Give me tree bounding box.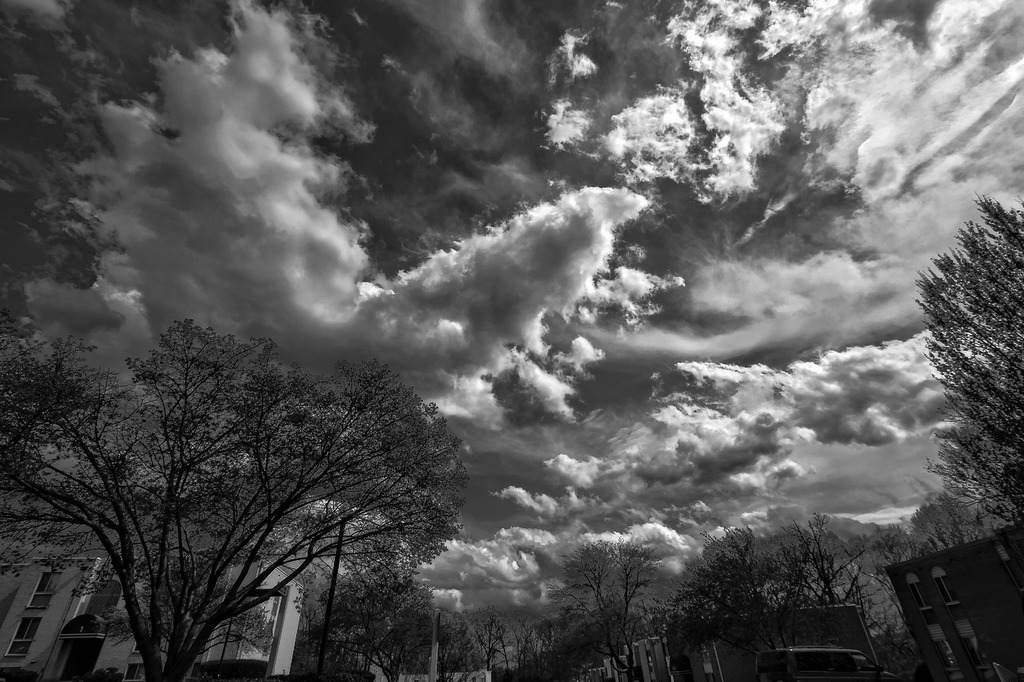
bbox=[21, 299, 461, 670].
